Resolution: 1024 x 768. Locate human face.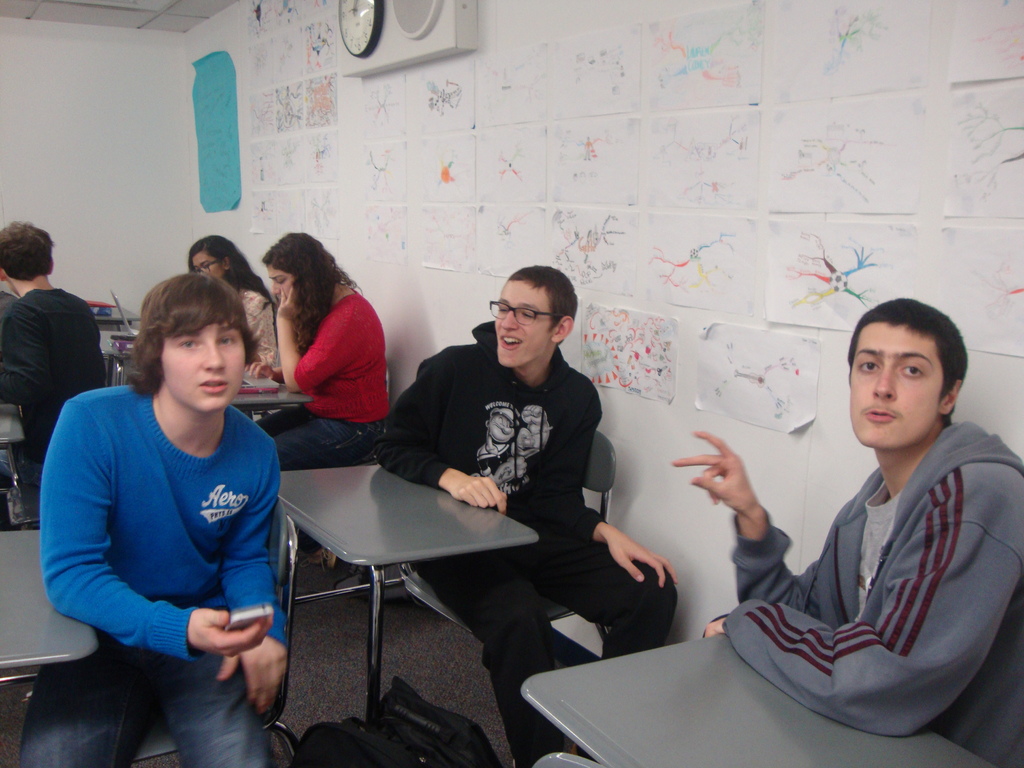
{"x1": 490, "y1": 279, "x2": 547, "y2": 369}.
